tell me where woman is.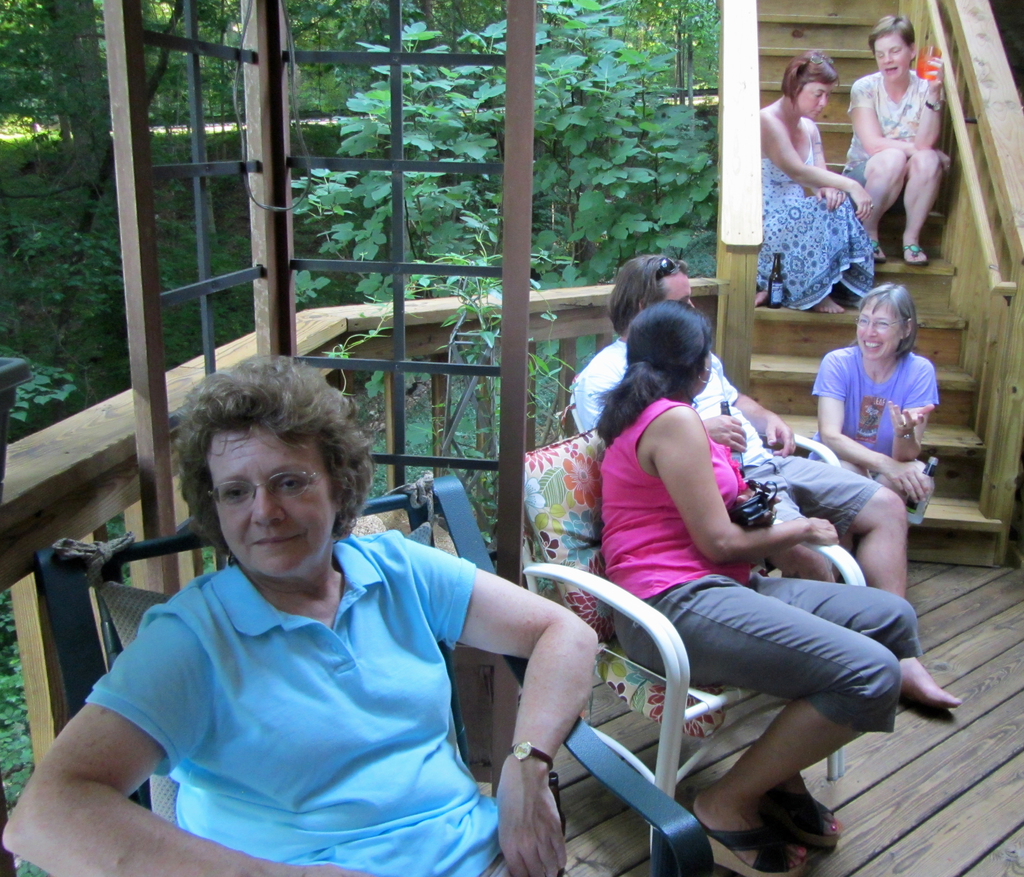
woman is at box(755, 53, 877, 318).
